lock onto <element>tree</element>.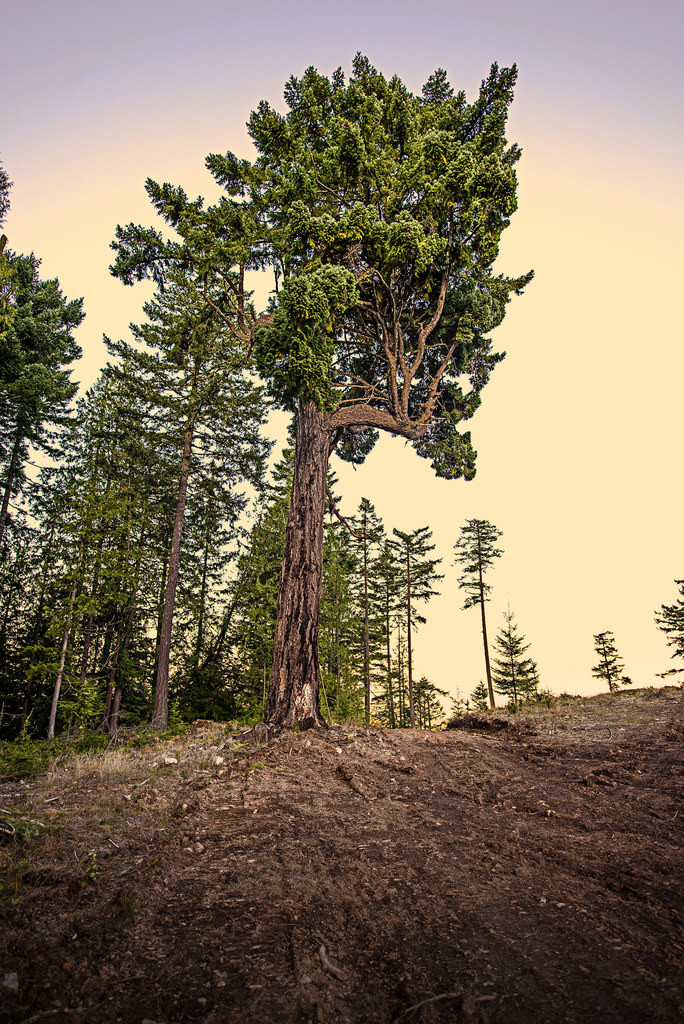
Locked: select_region(660, 574, 683, 686).
